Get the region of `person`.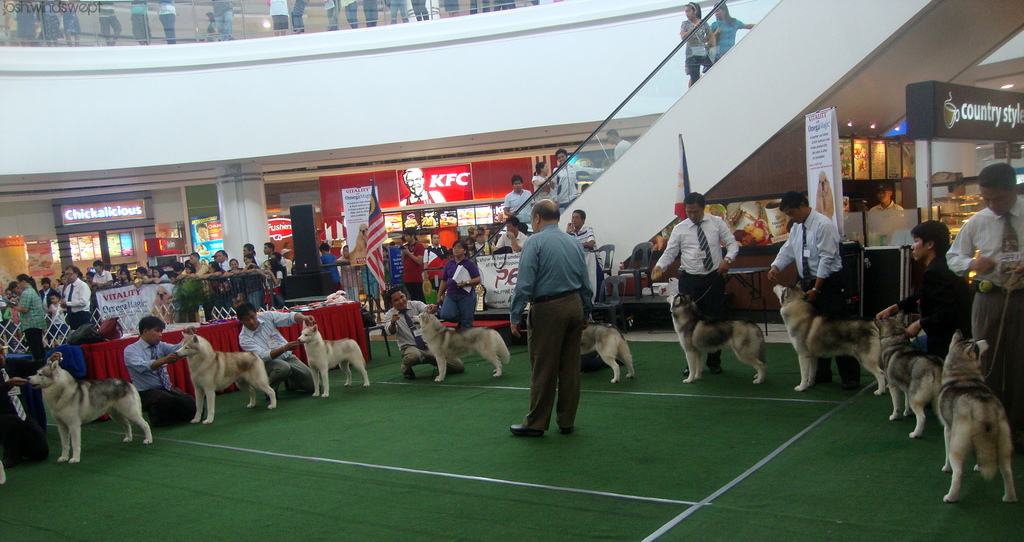
l=1, t=343, r=34, b=463.
